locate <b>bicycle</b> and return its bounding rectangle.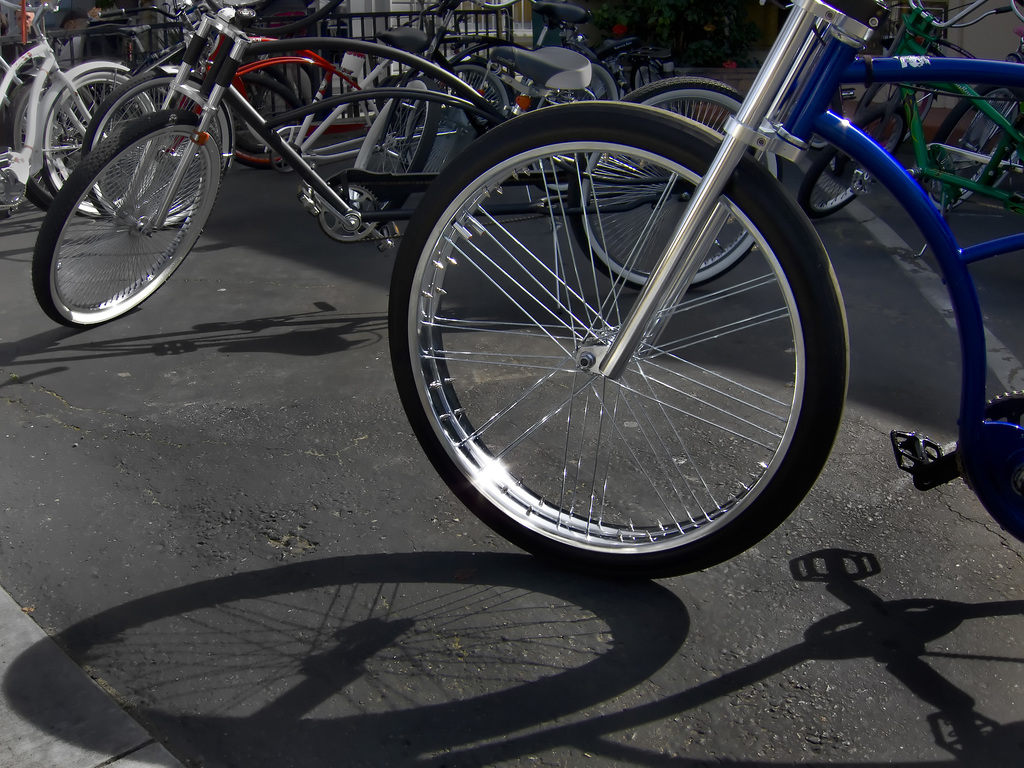
left=339, top=0, right=675, bottom=232.
